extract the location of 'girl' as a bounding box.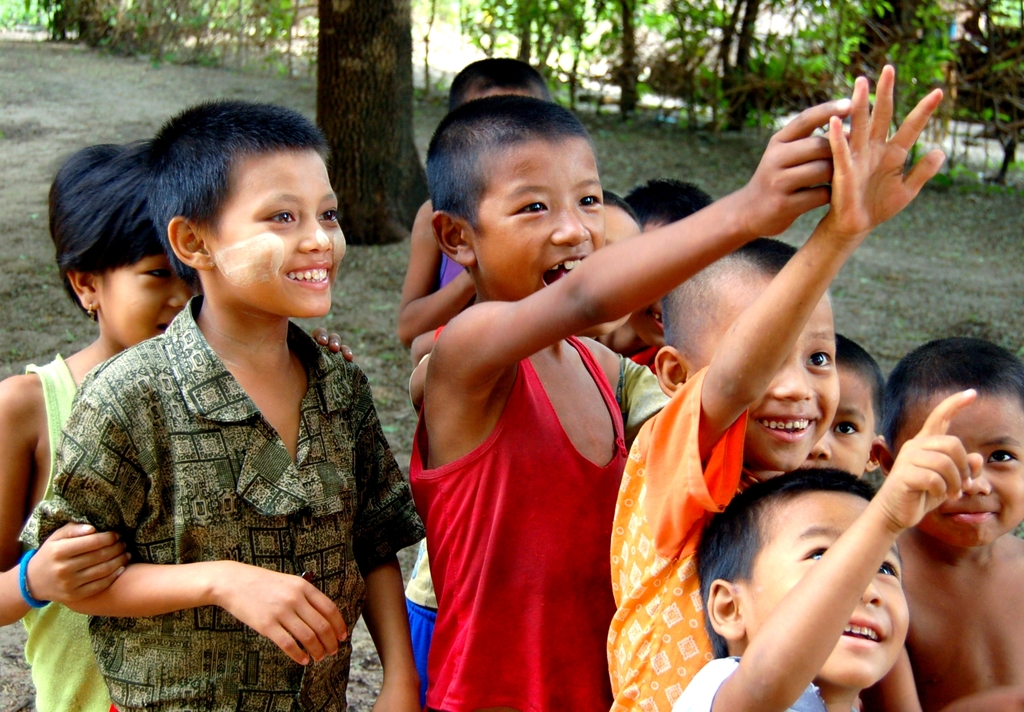
[left=0, top=141, right=352, bottom=711].
